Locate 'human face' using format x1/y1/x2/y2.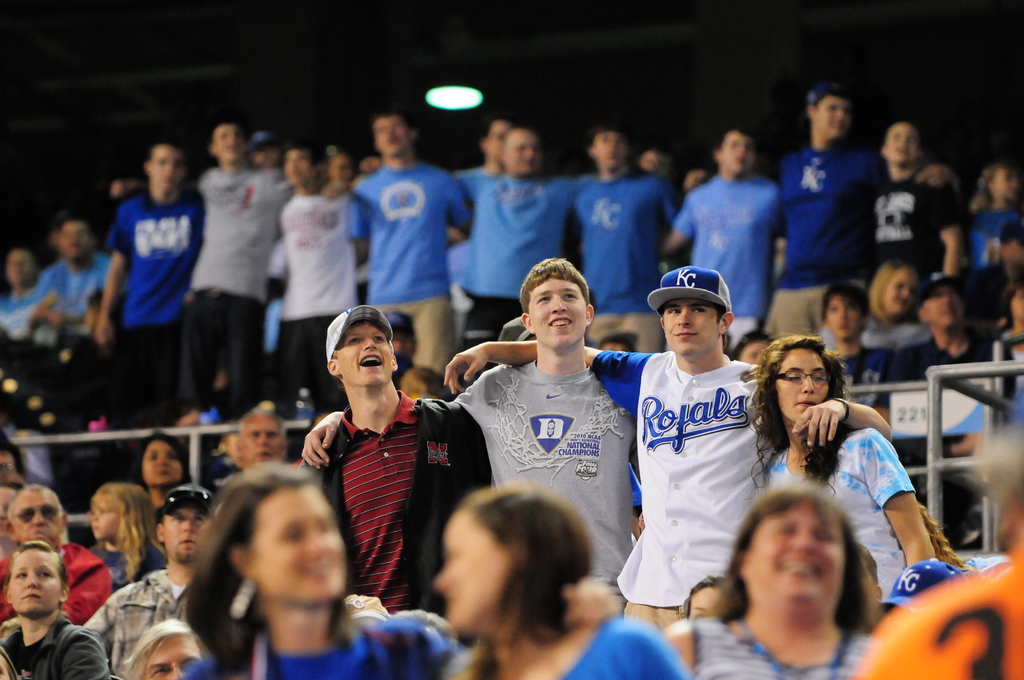
164/503/209/560.
